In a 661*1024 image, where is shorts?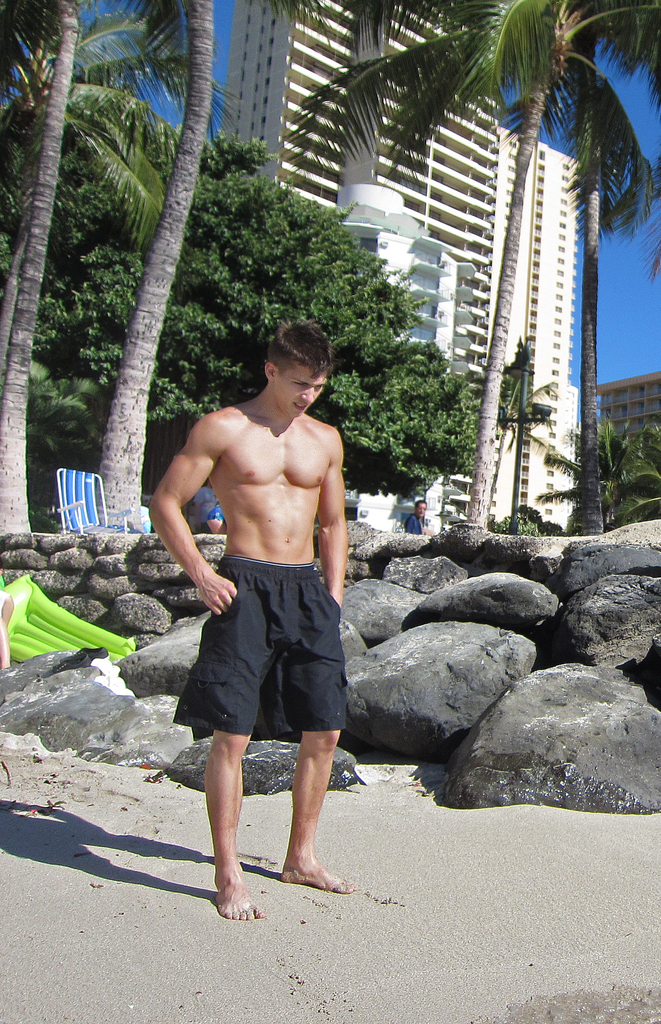
x1=188, y1=588, x2=353, y2=744.
